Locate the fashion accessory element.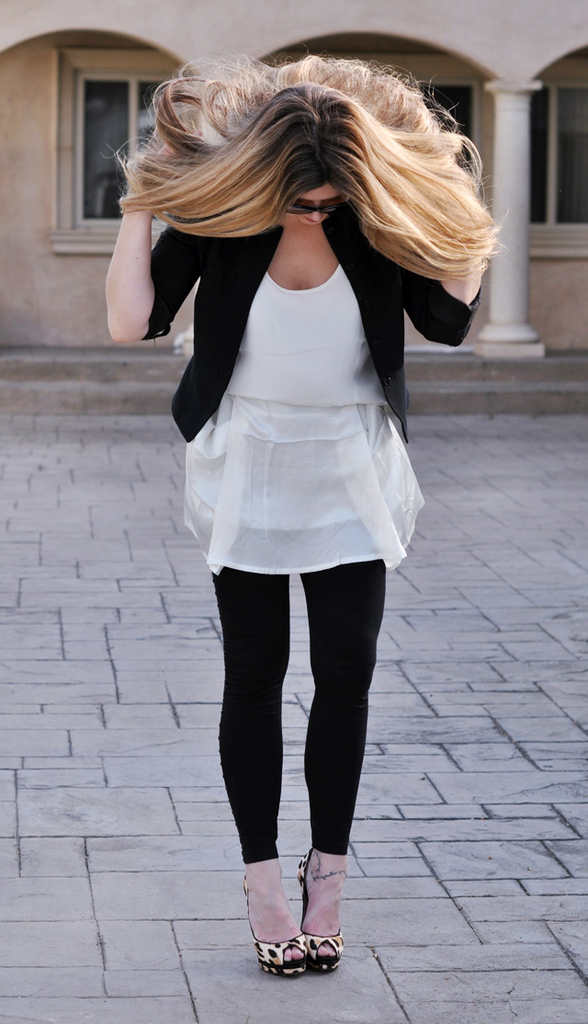
Element bbox: <box>296,842,345,972</box>.
